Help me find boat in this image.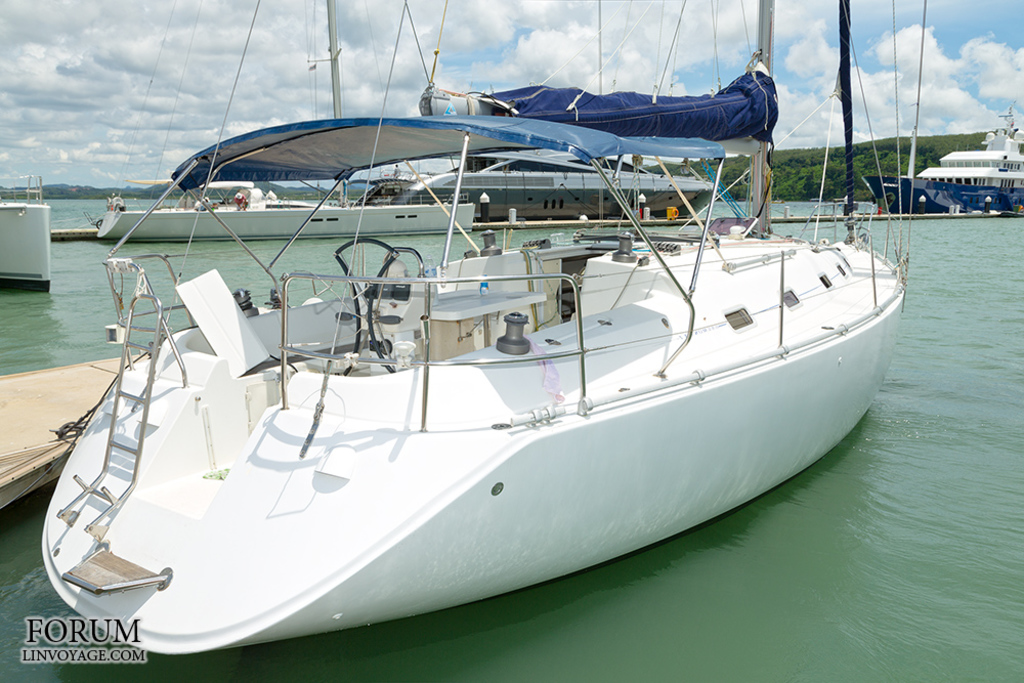
Found it: x1=0, y1=170, x2=56, y2=296.
